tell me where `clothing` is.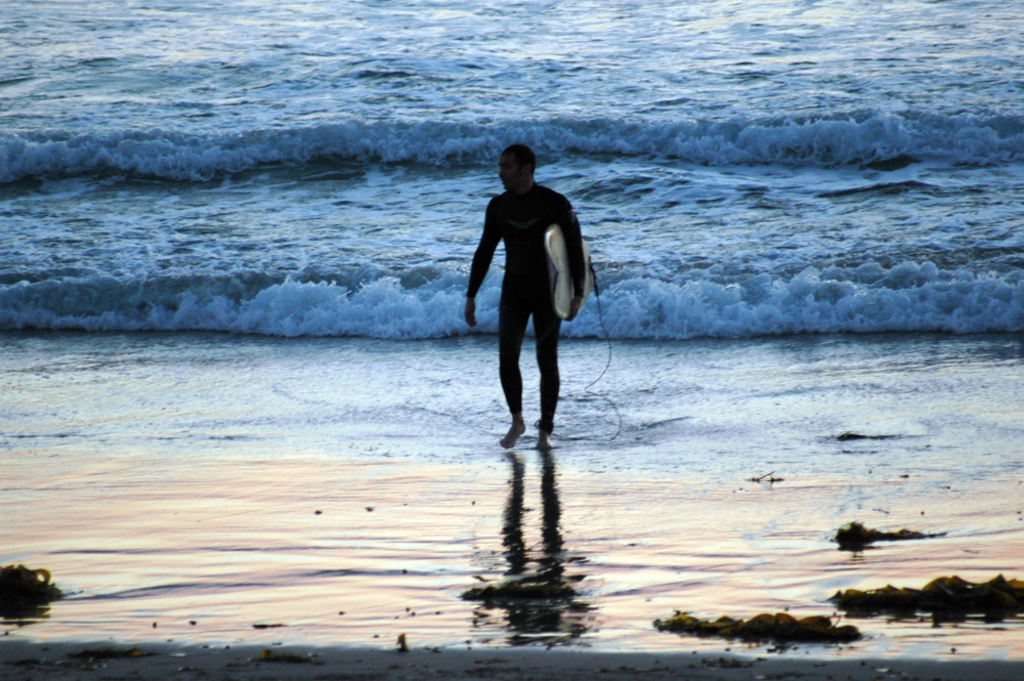
`clothing` is at (453, 158, 595, 455).
